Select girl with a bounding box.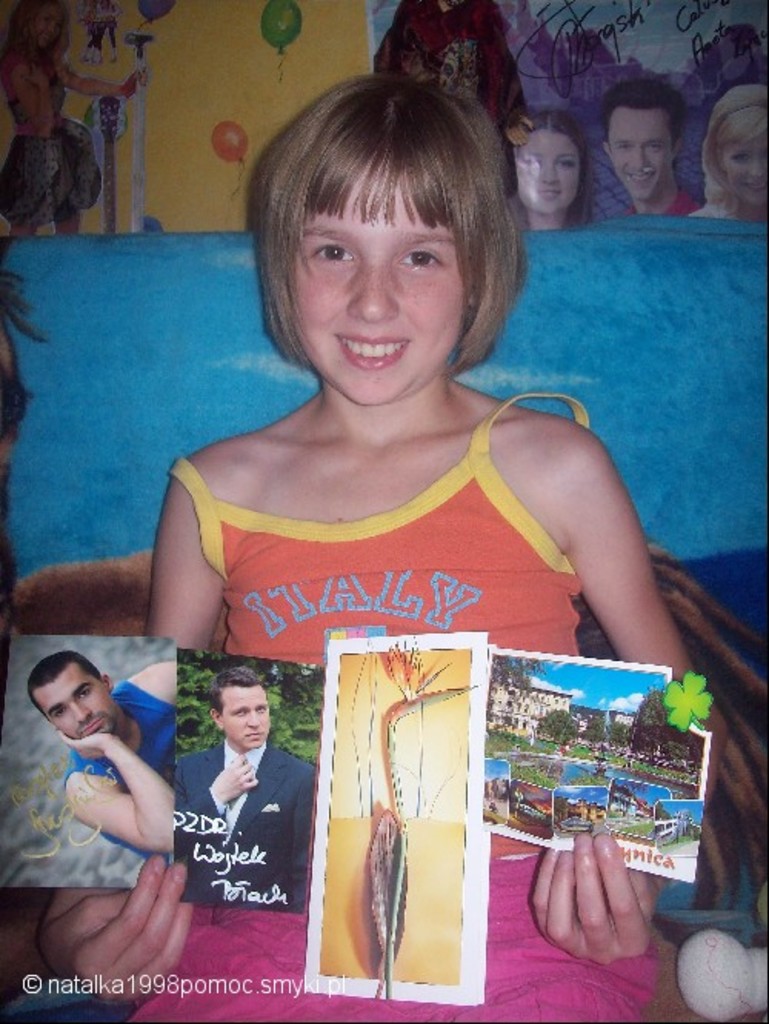
l=148, t=72, r=697, b=1021.
